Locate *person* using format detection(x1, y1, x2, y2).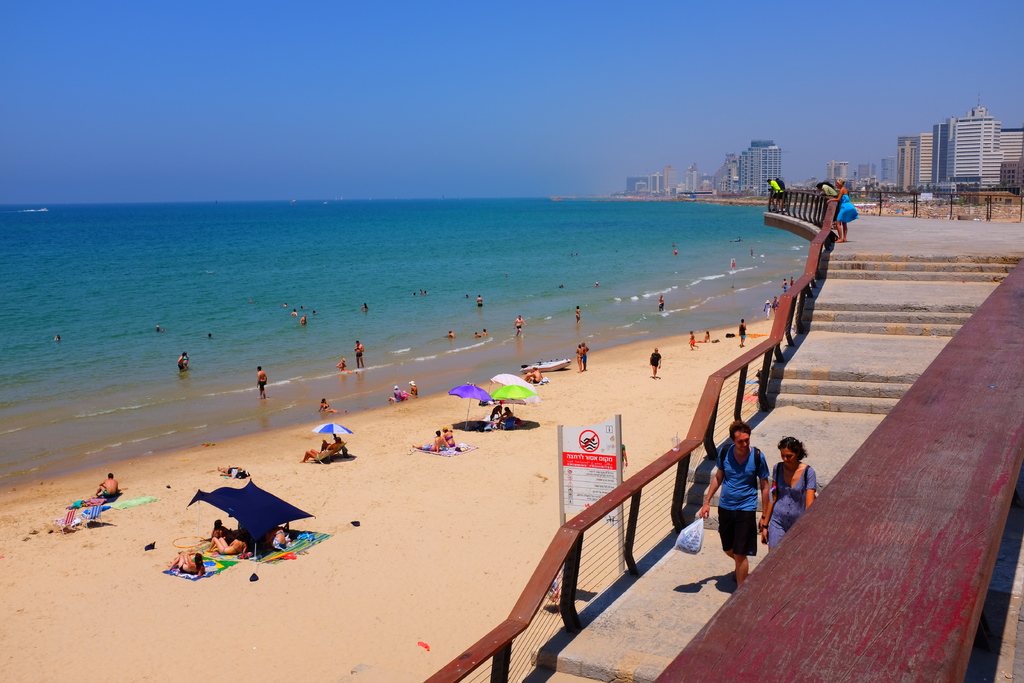
detection(582, 344, 589, 368).
